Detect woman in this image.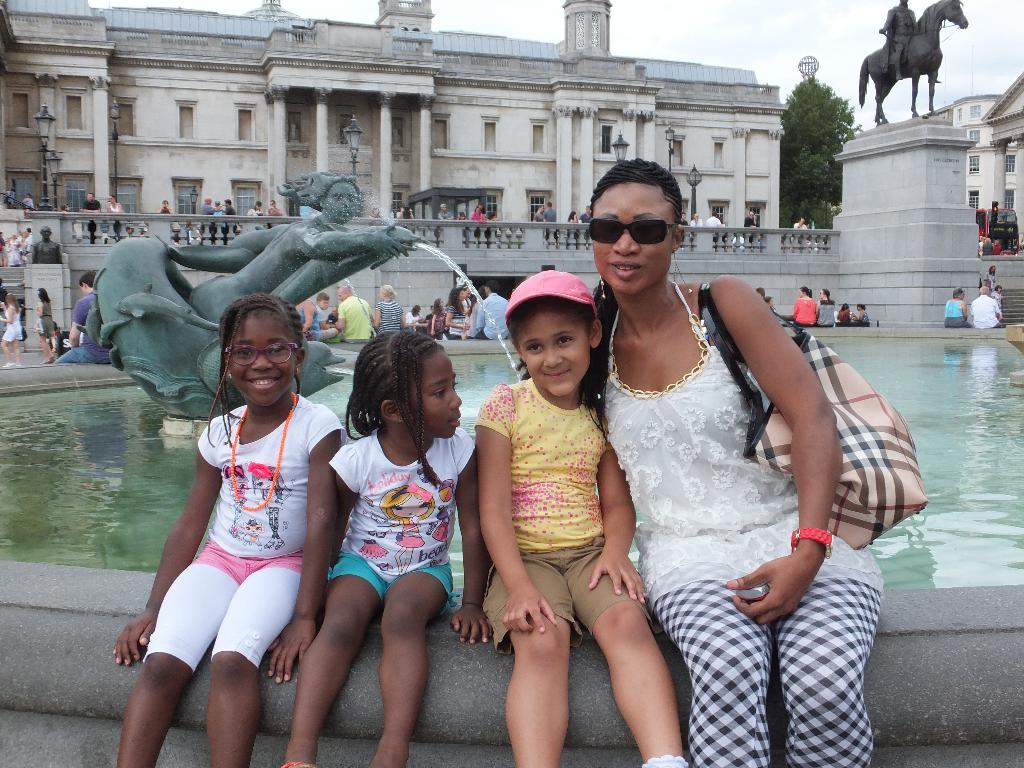
Detection: box=[407, 307, 419, 323].
